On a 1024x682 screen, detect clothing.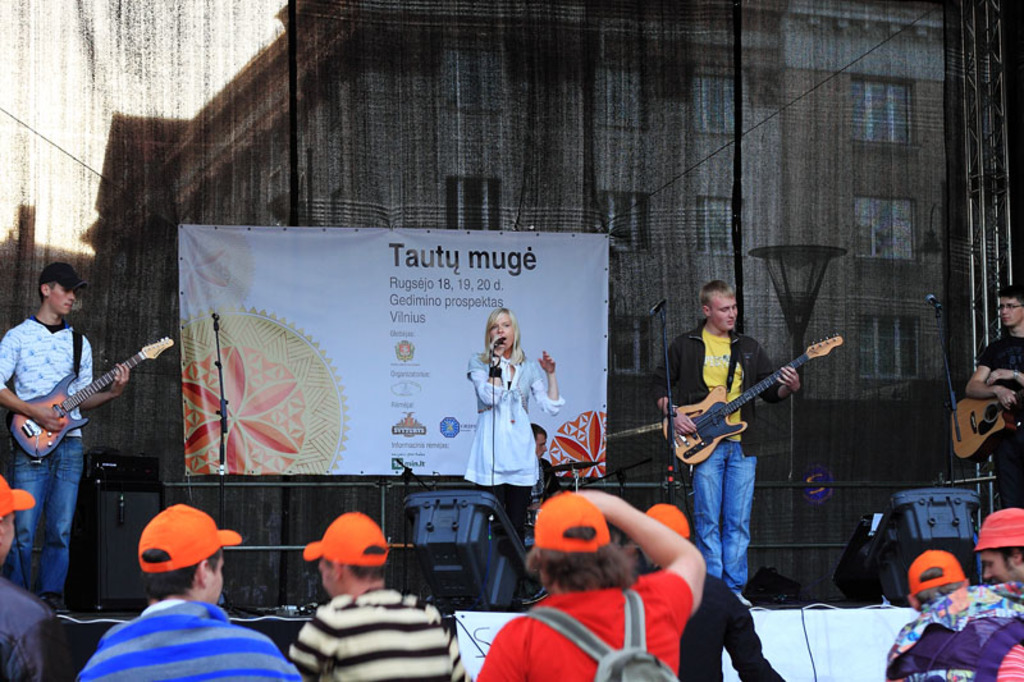
box=[70, 581, 306, 681].
